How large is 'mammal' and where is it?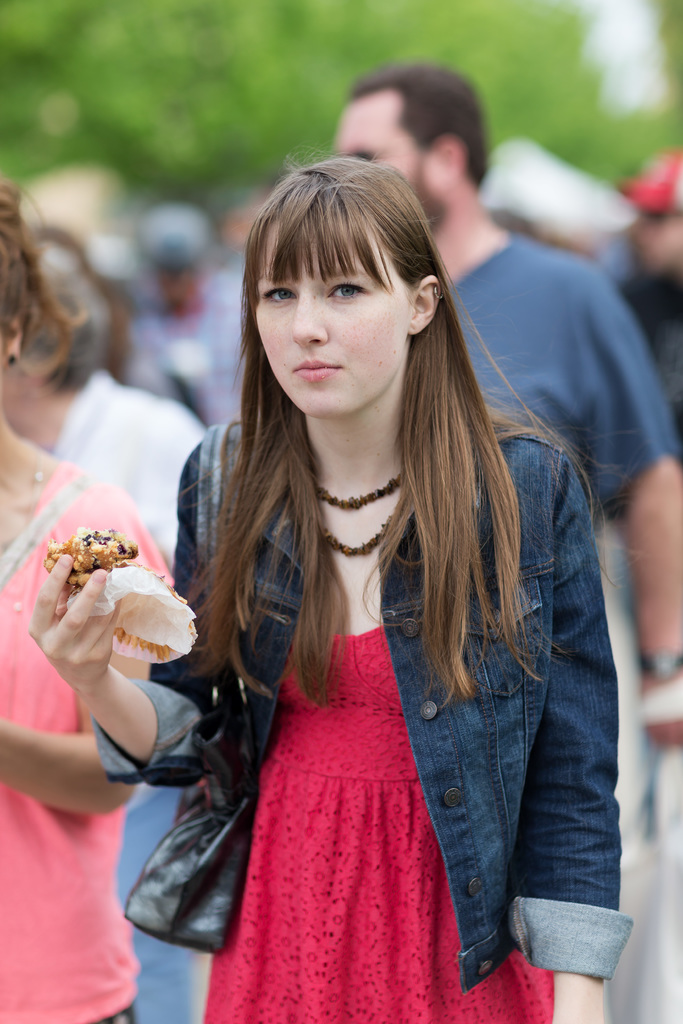
Bounding box: pyautogui.locateOnScreen(613, 152, 682, 435).
